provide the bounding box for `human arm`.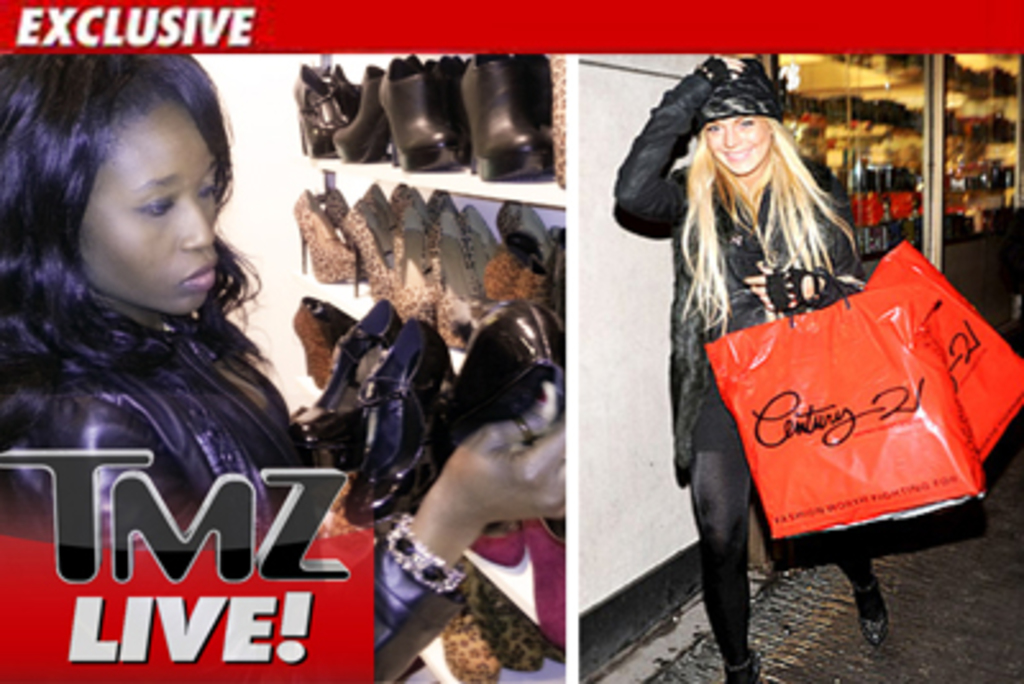
bbox=(755, 251, 868, 318).
